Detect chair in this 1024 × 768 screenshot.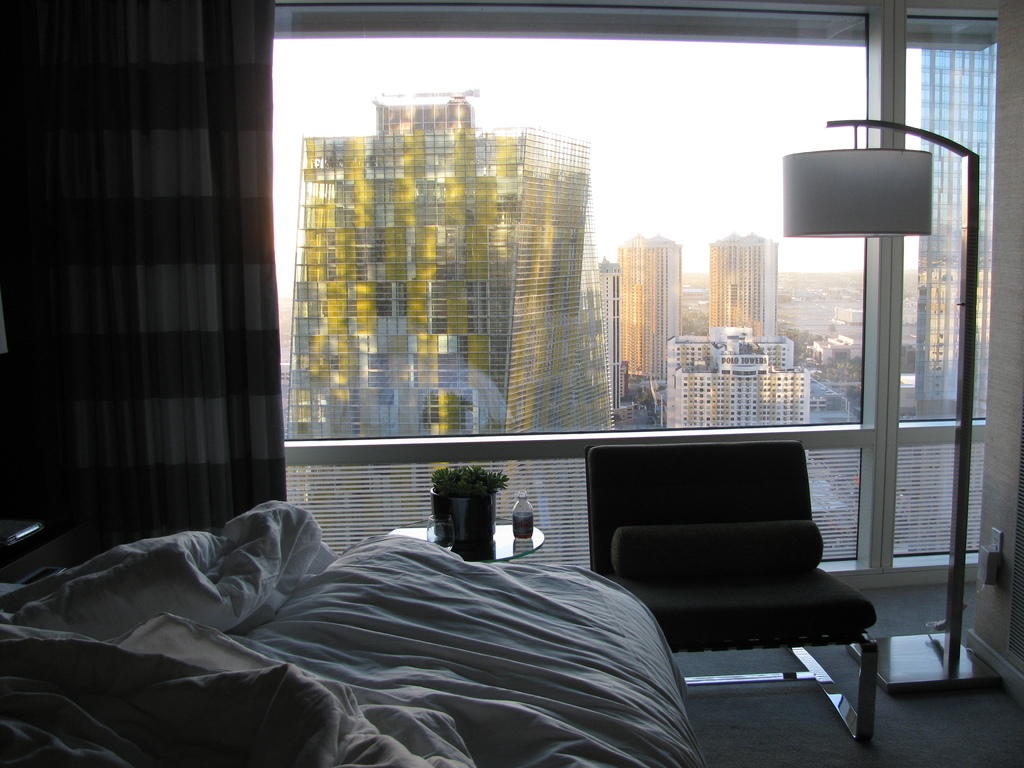
Detection: bbox(596, 415, 906, 717).
